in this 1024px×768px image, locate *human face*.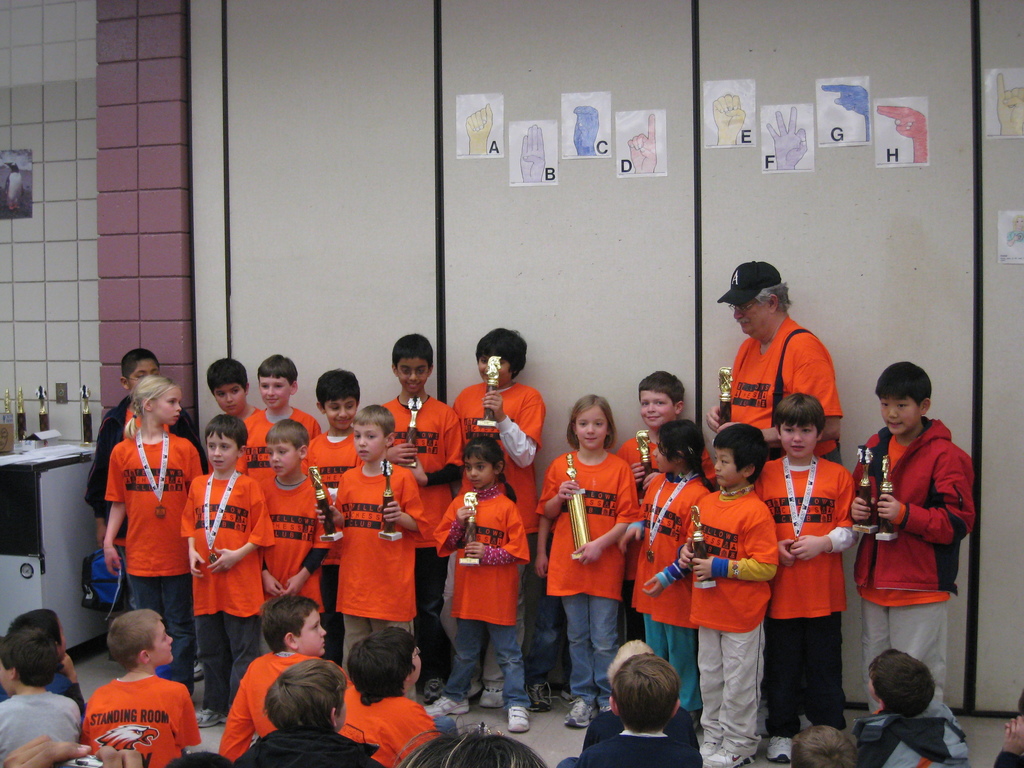
Bounding box: Rect(401, 364, 431, 390).
